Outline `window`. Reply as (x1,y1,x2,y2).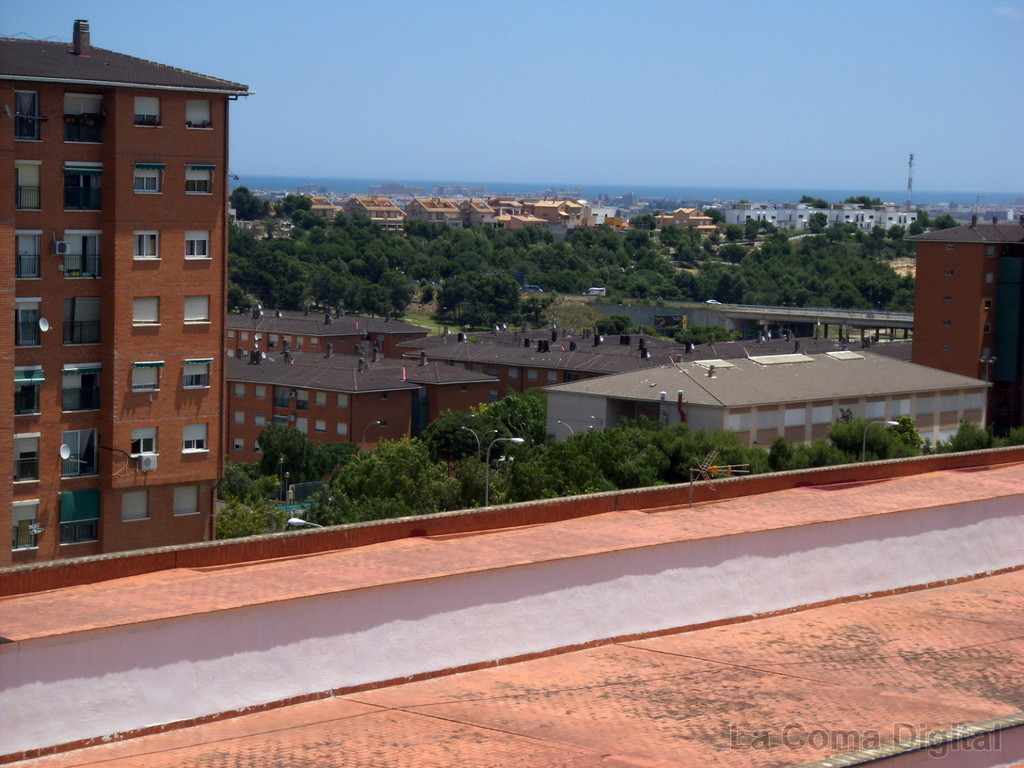
(181,362,212,390).
